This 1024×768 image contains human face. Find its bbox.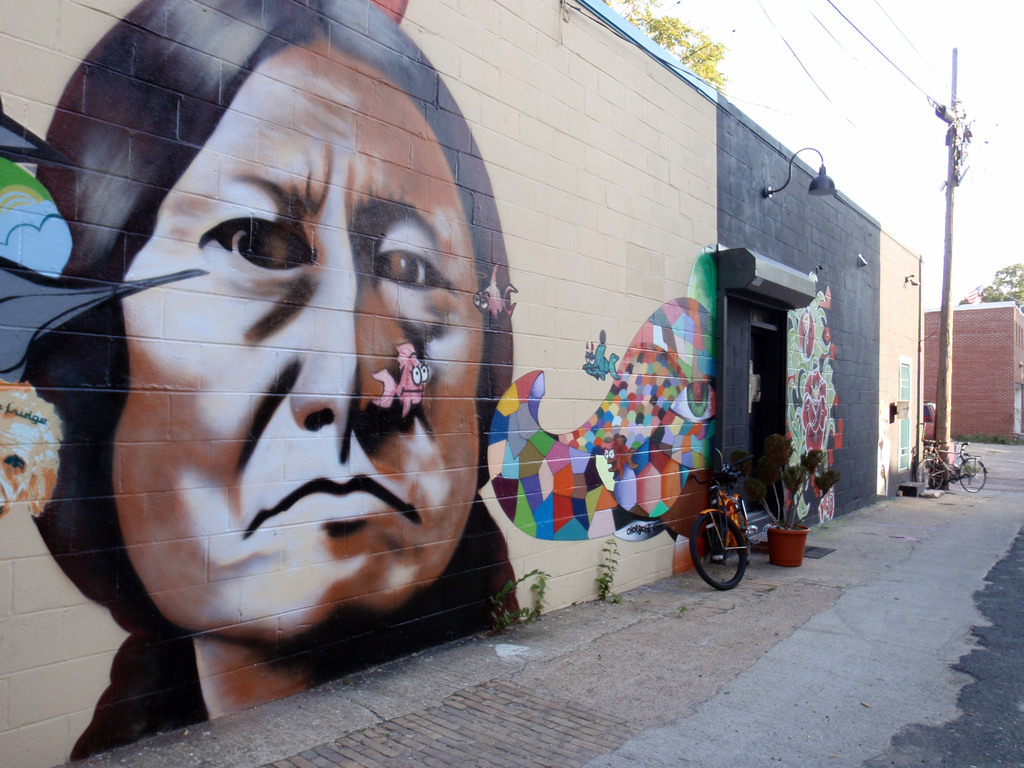
box=[115, 43, 483, 644].
